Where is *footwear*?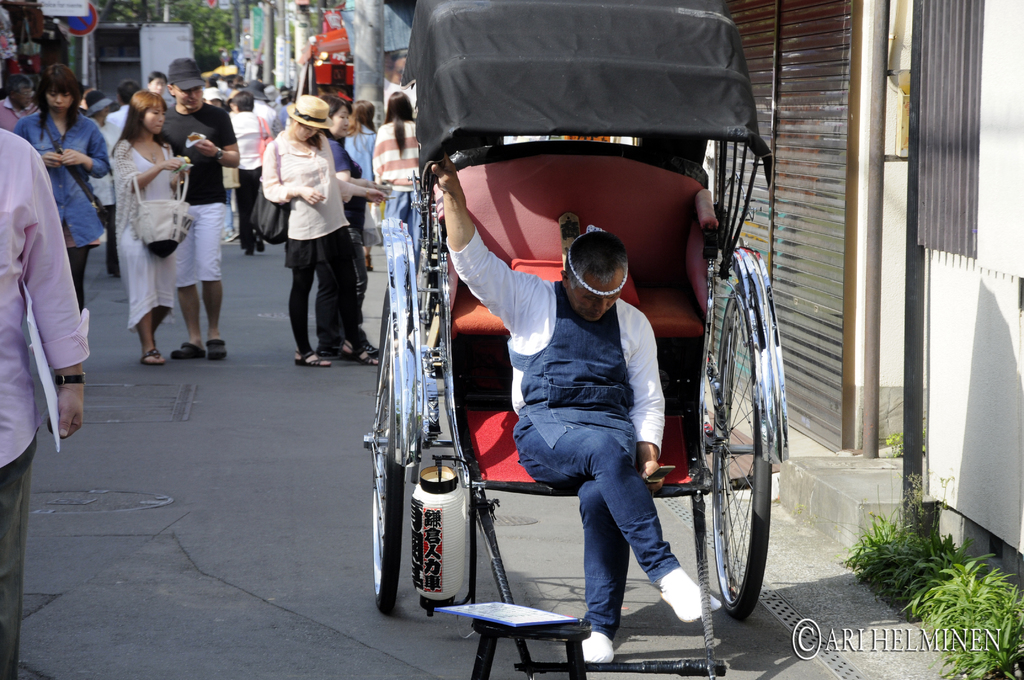
(257,235,268,252).
